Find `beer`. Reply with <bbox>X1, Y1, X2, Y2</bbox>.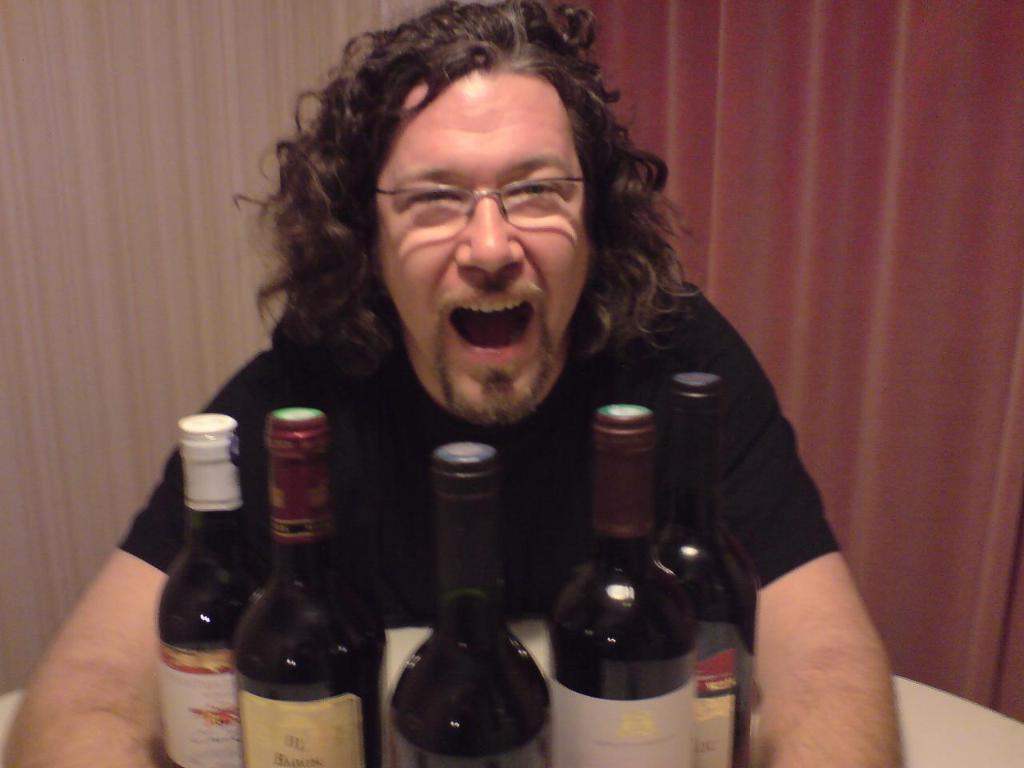
<bbox>553, 394, 705, 767</bbox>.
